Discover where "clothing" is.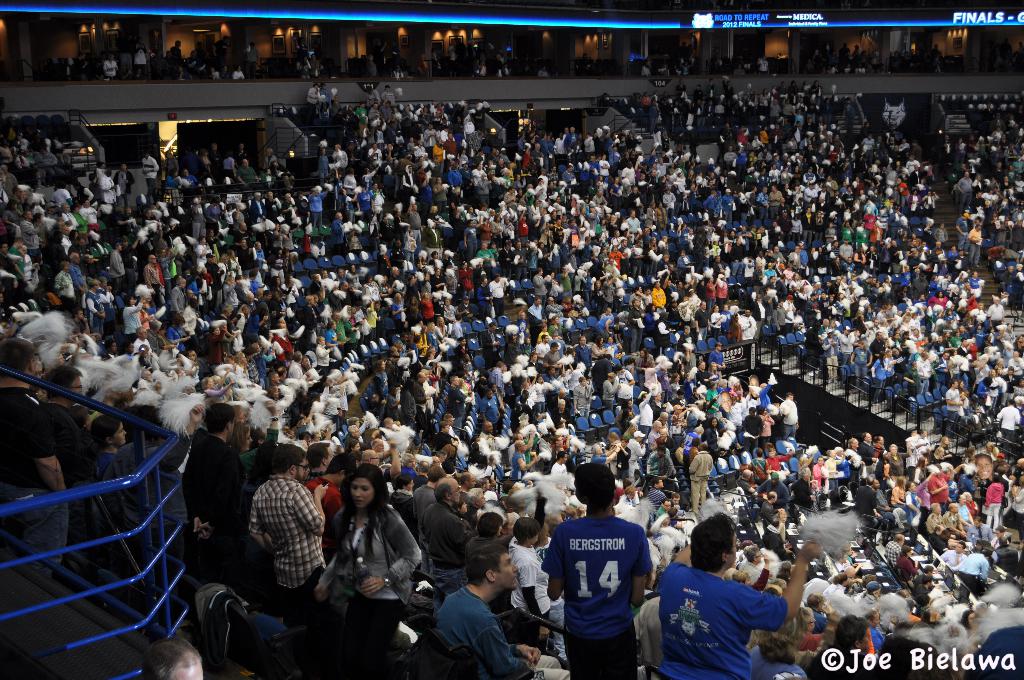
Discovered at box(108, 249, 125, 280).
